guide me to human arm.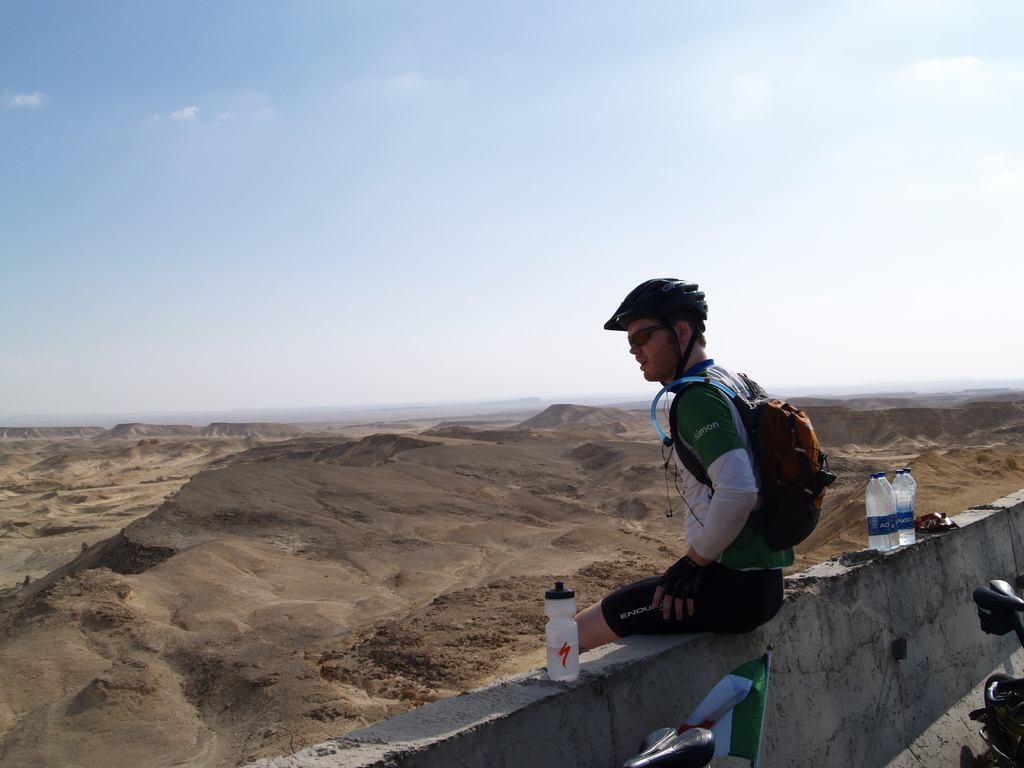
Guidance: 630,426,783,634.
